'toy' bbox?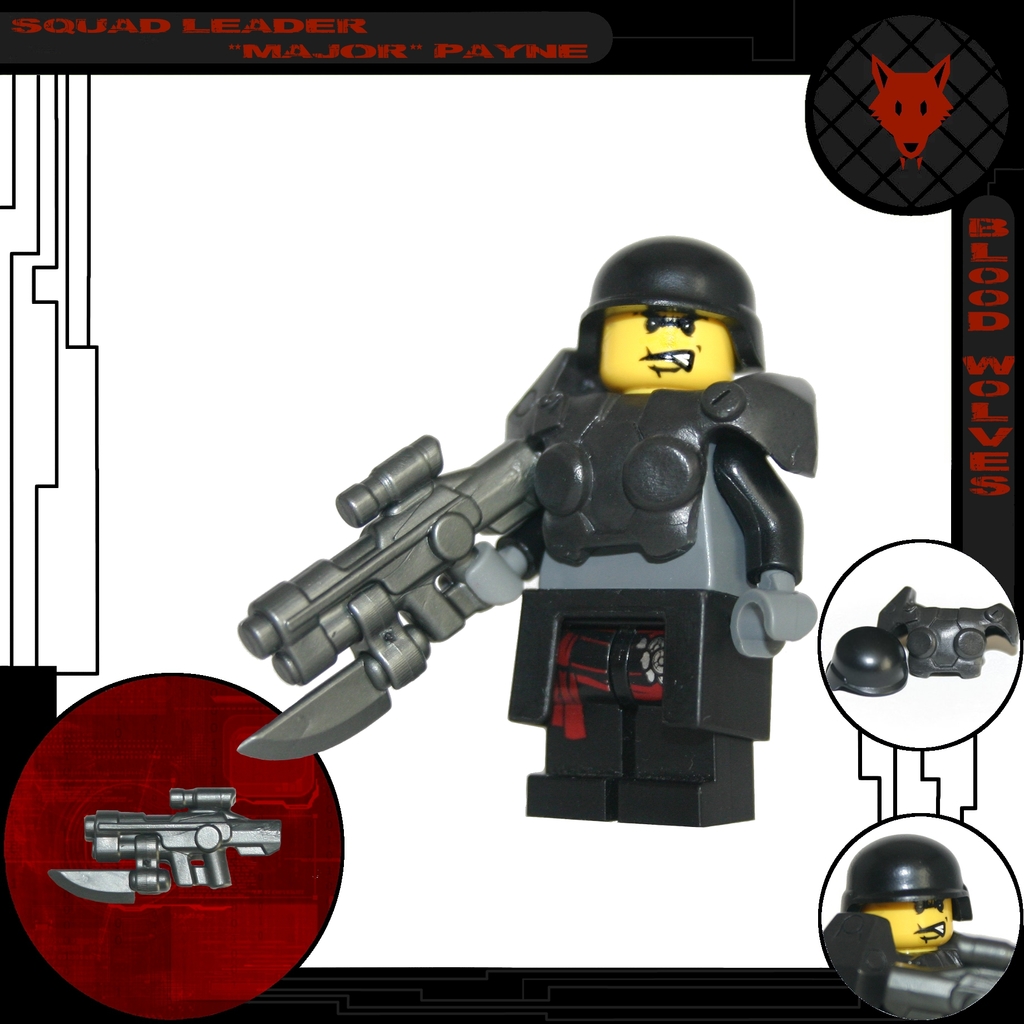
x1=204 y1=229 x2=847 y2=838
